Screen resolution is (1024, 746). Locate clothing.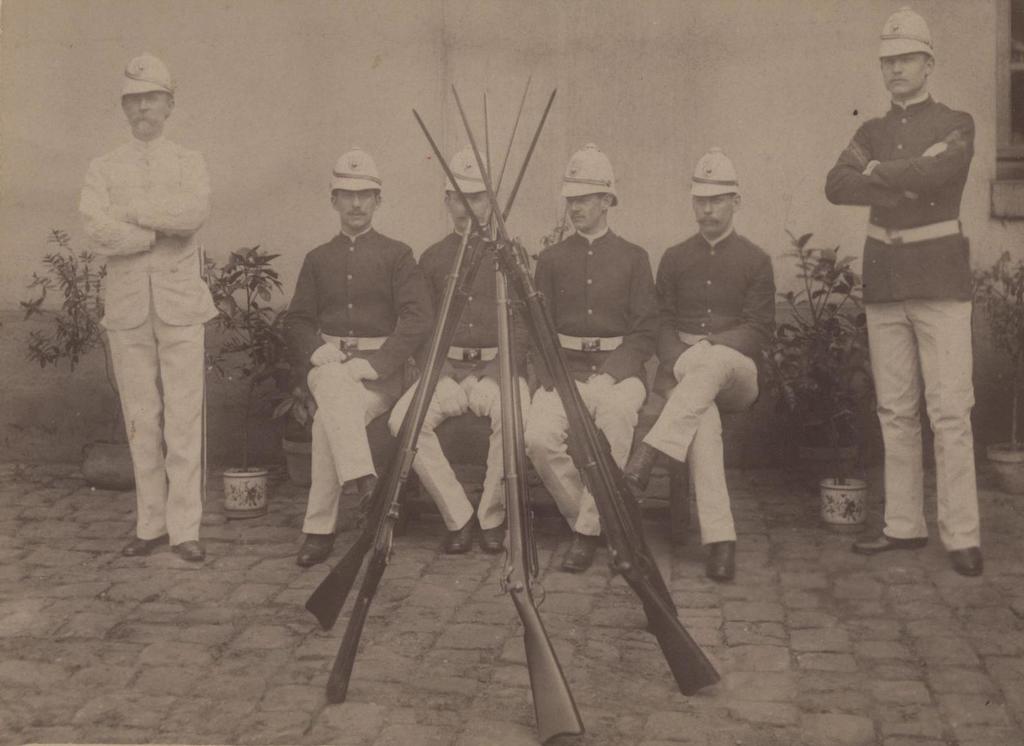
bbox=[638, 215, 776, 554].
